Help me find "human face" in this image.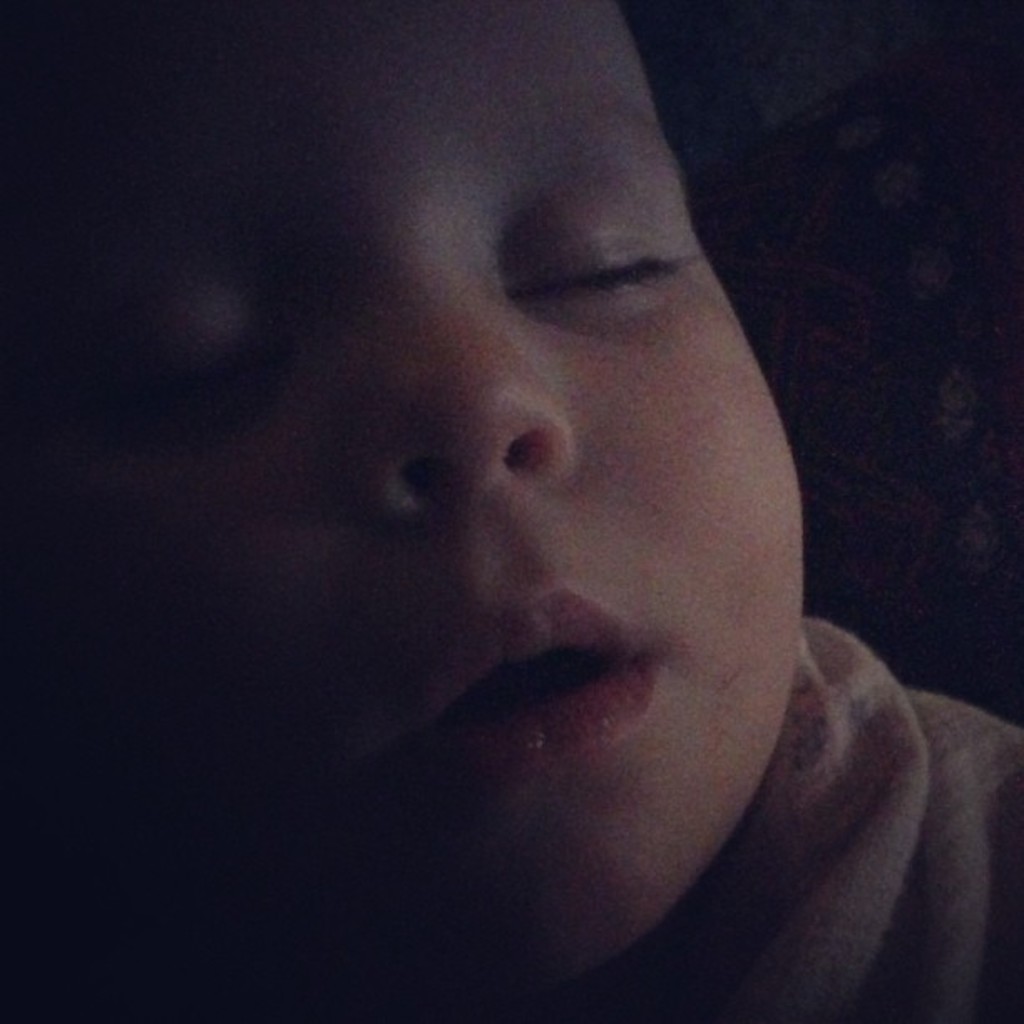
Found it: <bbox>5, 0, 803, 996</bbox>.
